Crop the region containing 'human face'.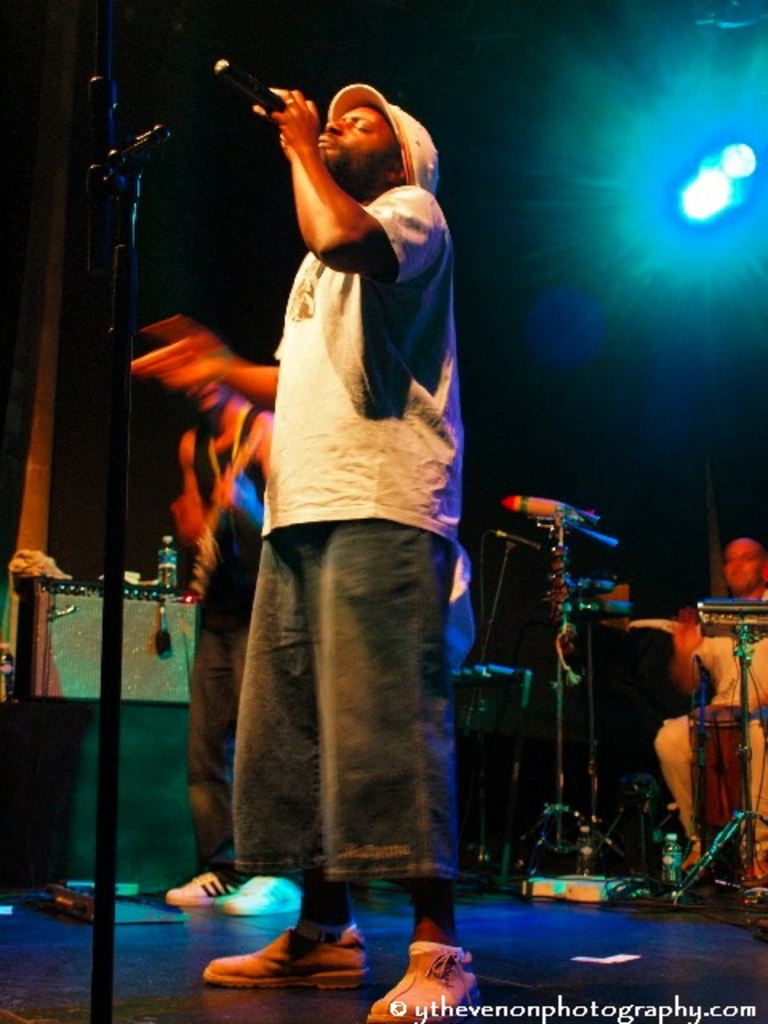
Crop region: box(318, 94, 395, 192).
